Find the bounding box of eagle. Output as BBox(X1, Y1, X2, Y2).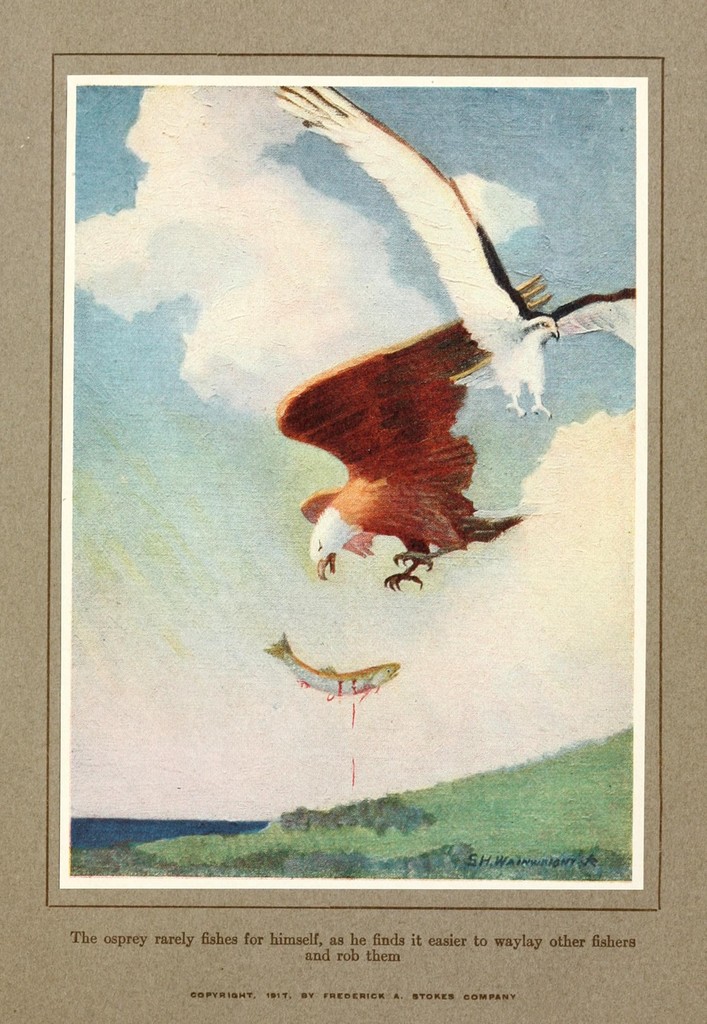
BBox(281, 267, 557, 598).
